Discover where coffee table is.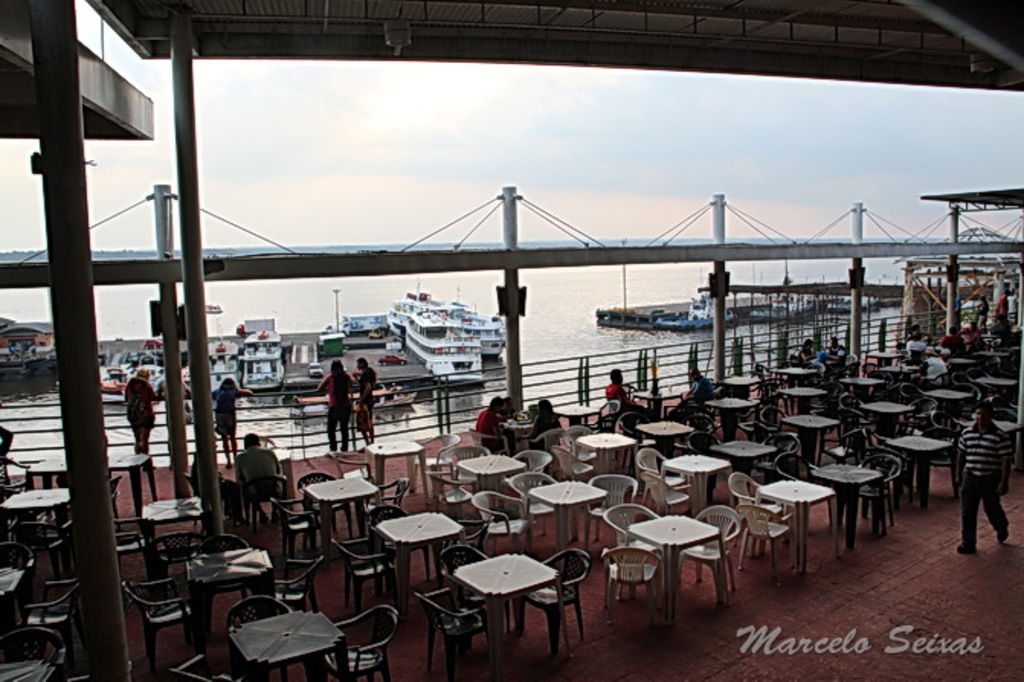
Discovered at (20,447,66,487).
